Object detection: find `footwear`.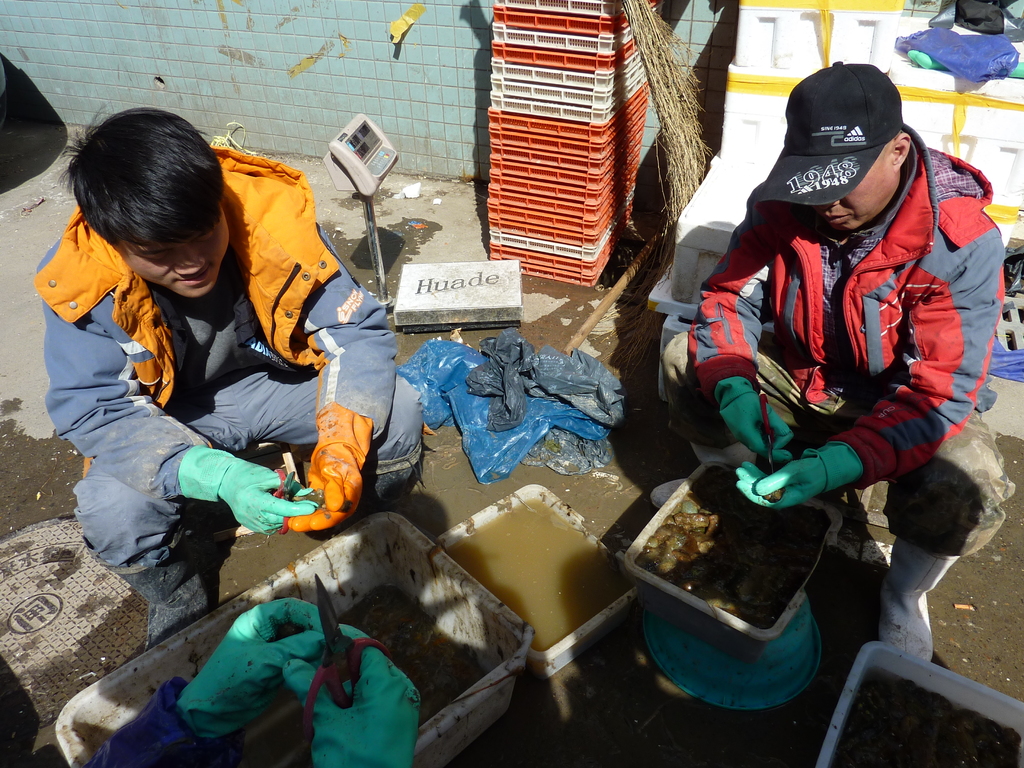
296/433/450/556.
